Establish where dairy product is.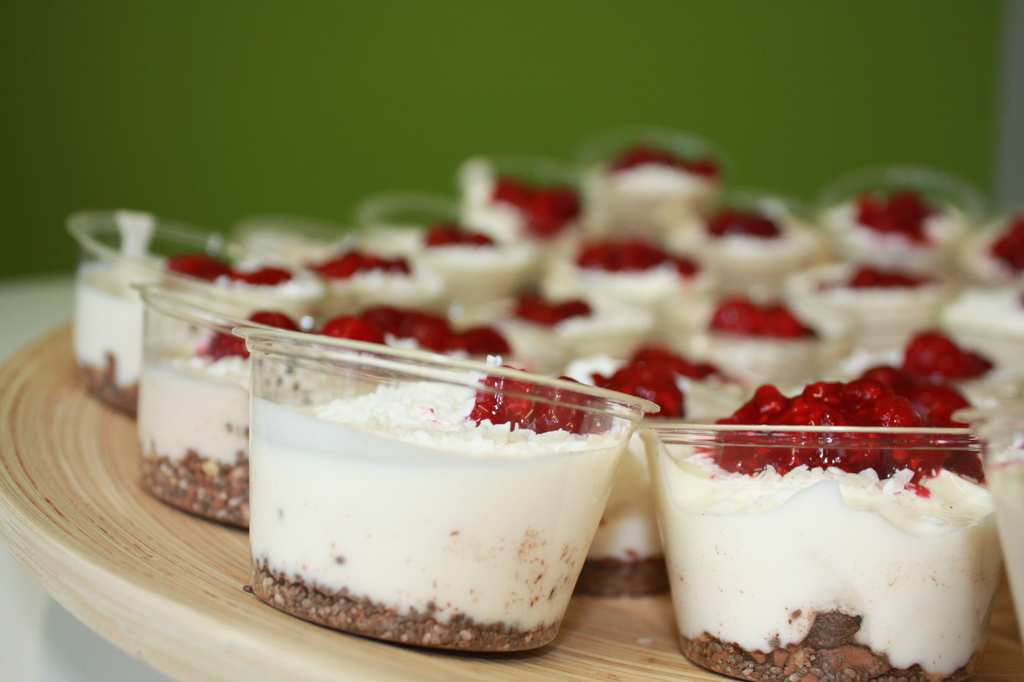
Established at left=791, top=175, right=981, bottom=275.
